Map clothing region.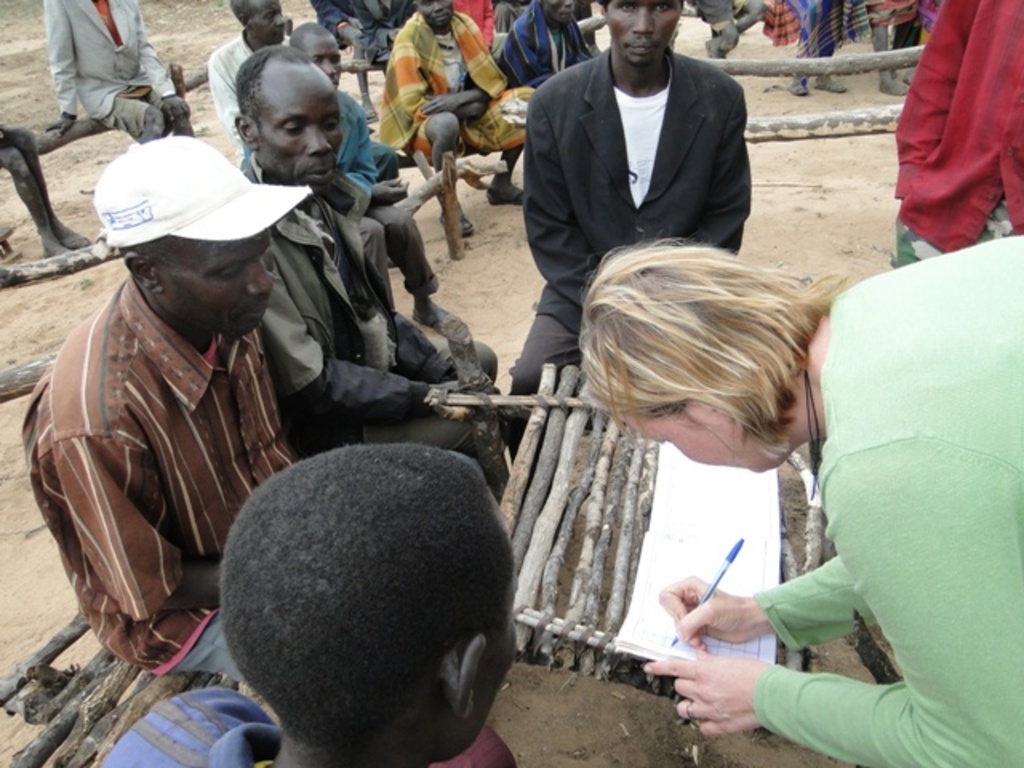
Mapped to 752:240:1022:766.
